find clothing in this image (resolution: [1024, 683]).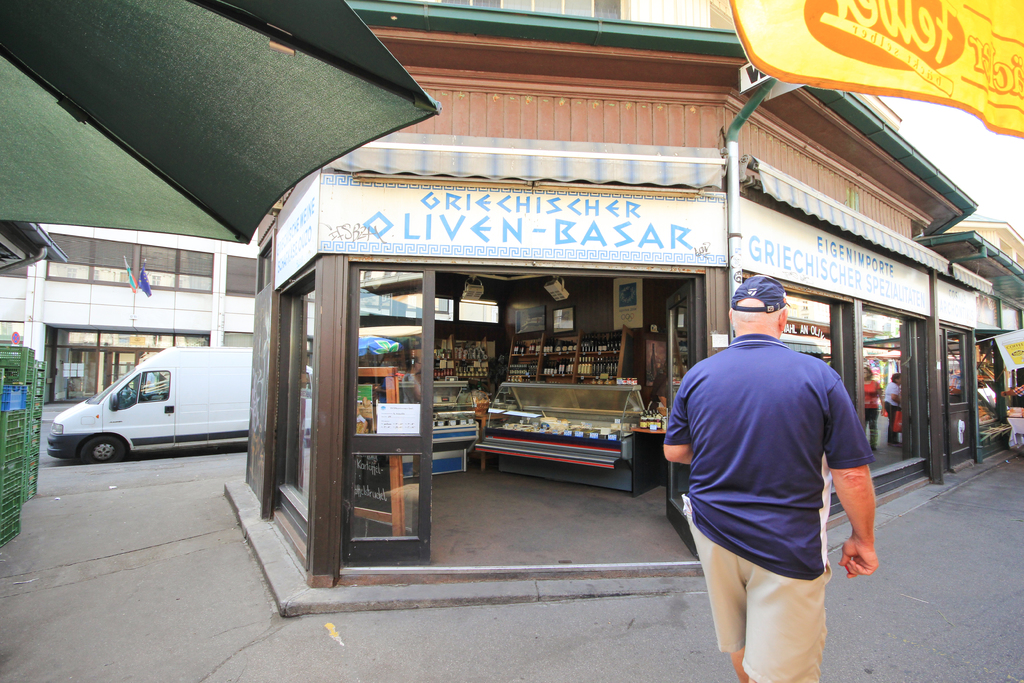
left=666, top=331, right=877, bottom=682.
